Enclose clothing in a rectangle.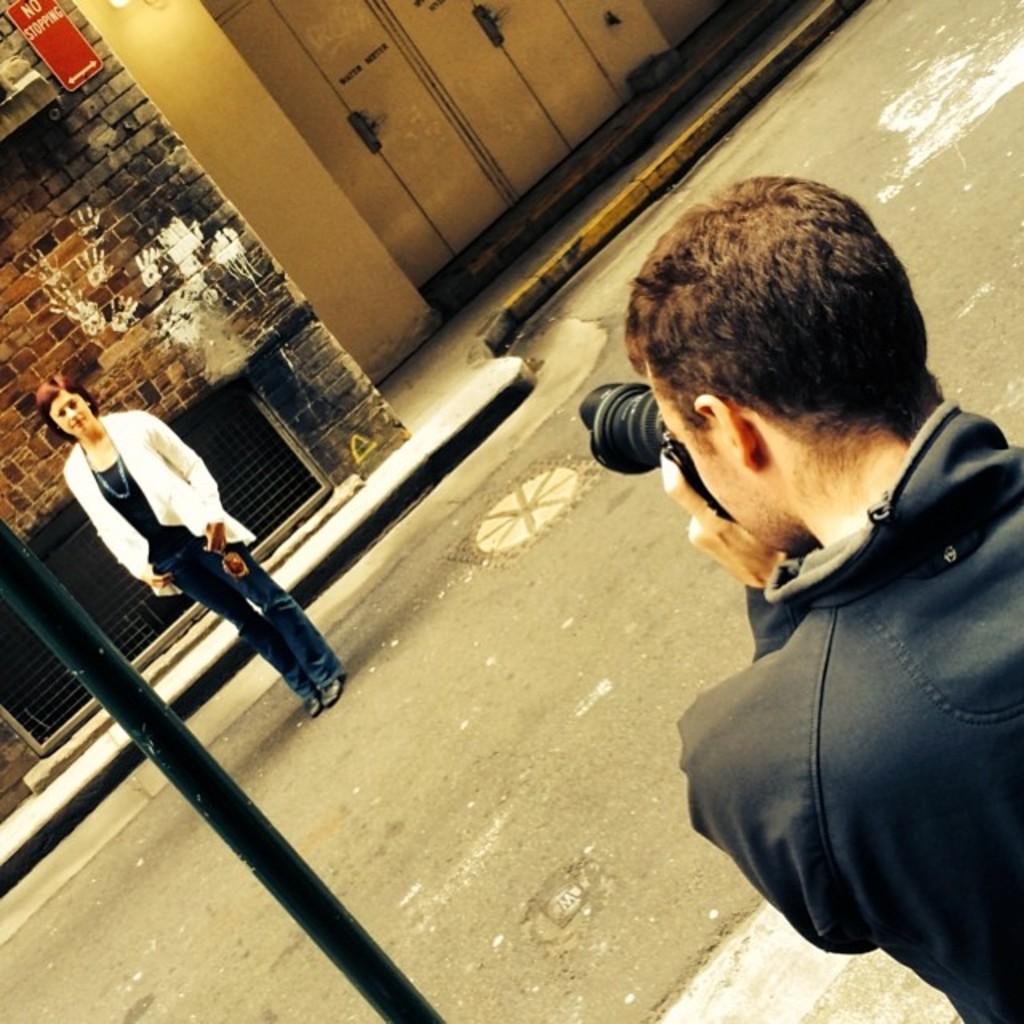
l=61, t=413, r=347, b=706.
